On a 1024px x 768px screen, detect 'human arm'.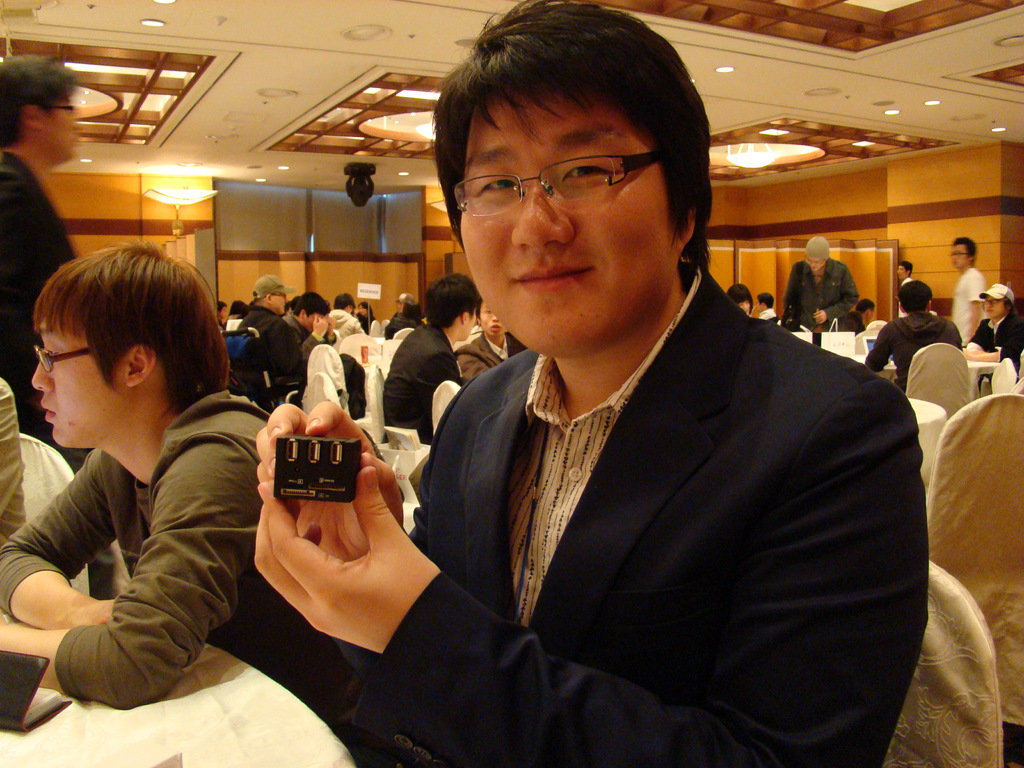
(416, 348, 460, 383).
